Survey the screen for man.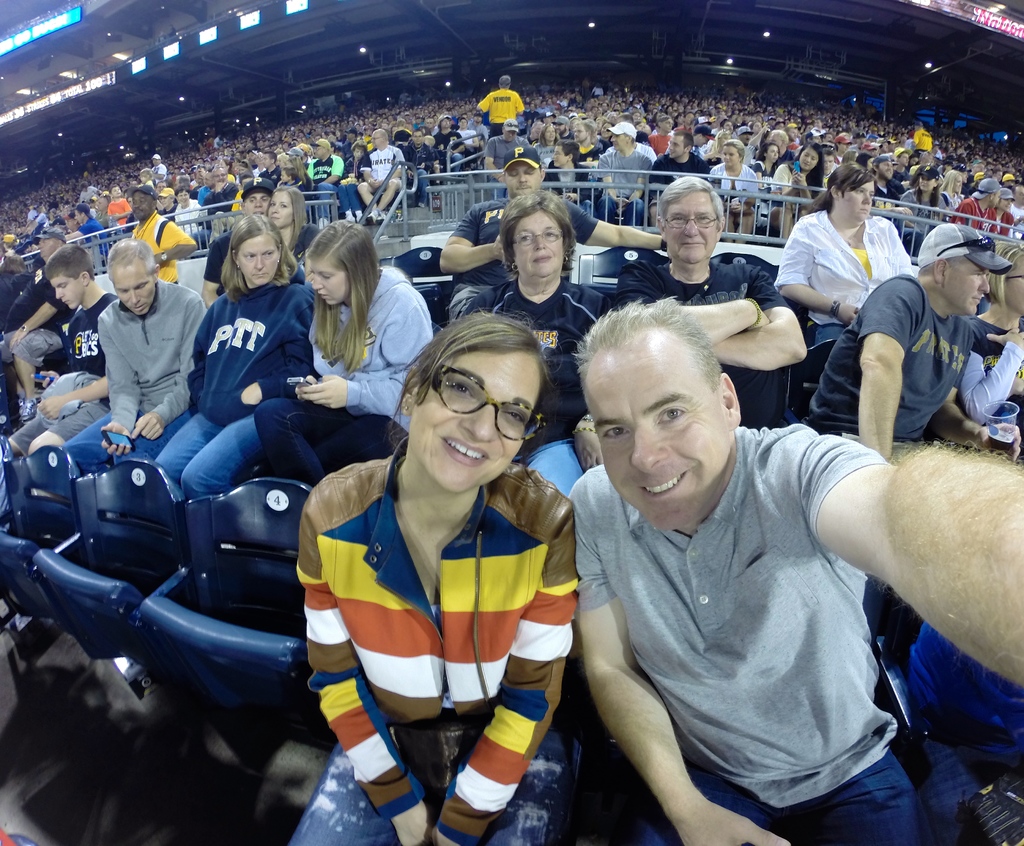
Survey found: box=[475, 76, 522, 135].
